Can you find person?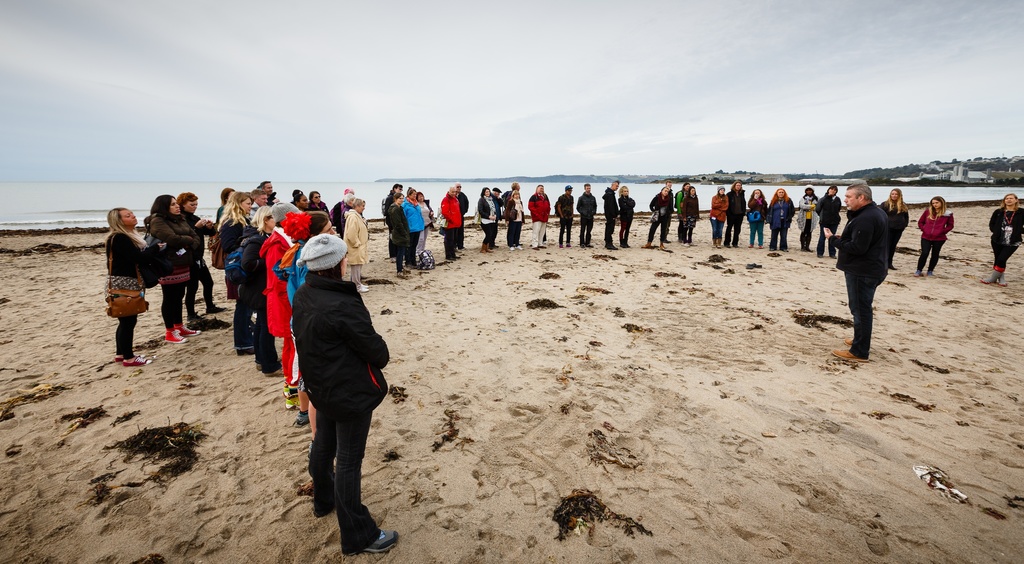
Yes, bounding box: bbox=[449, 183, 471, 249].
